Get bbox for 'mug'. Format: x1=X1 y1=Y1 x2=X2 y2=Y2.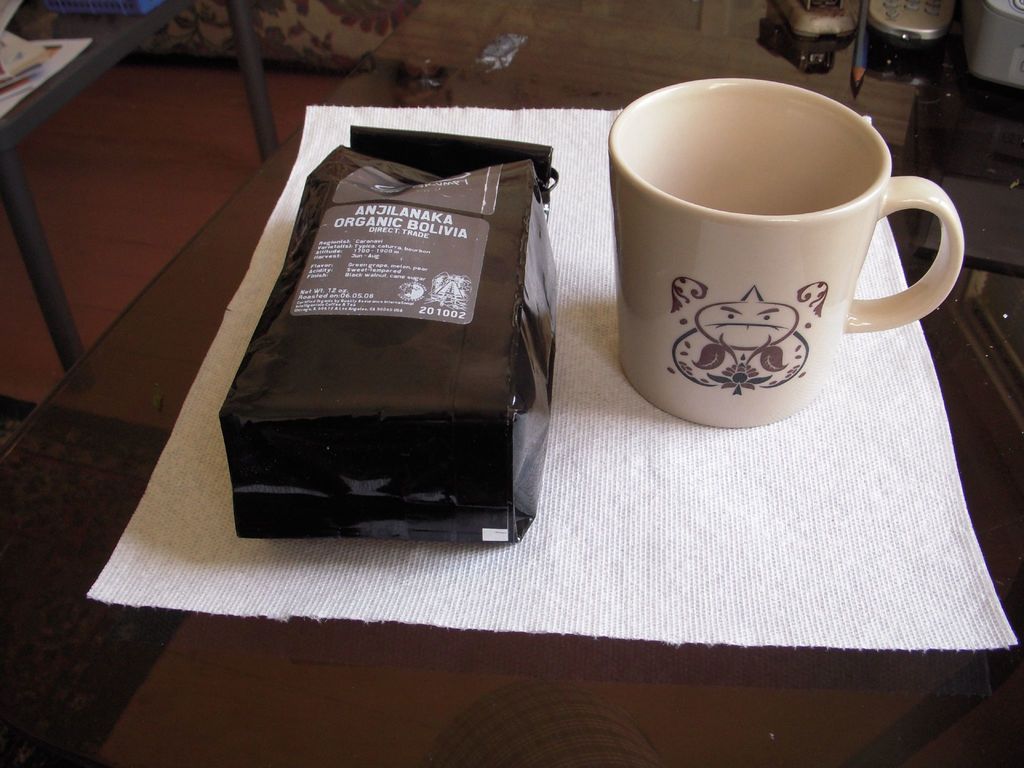
x1=605 y1=79 x2=963 y2=428.
